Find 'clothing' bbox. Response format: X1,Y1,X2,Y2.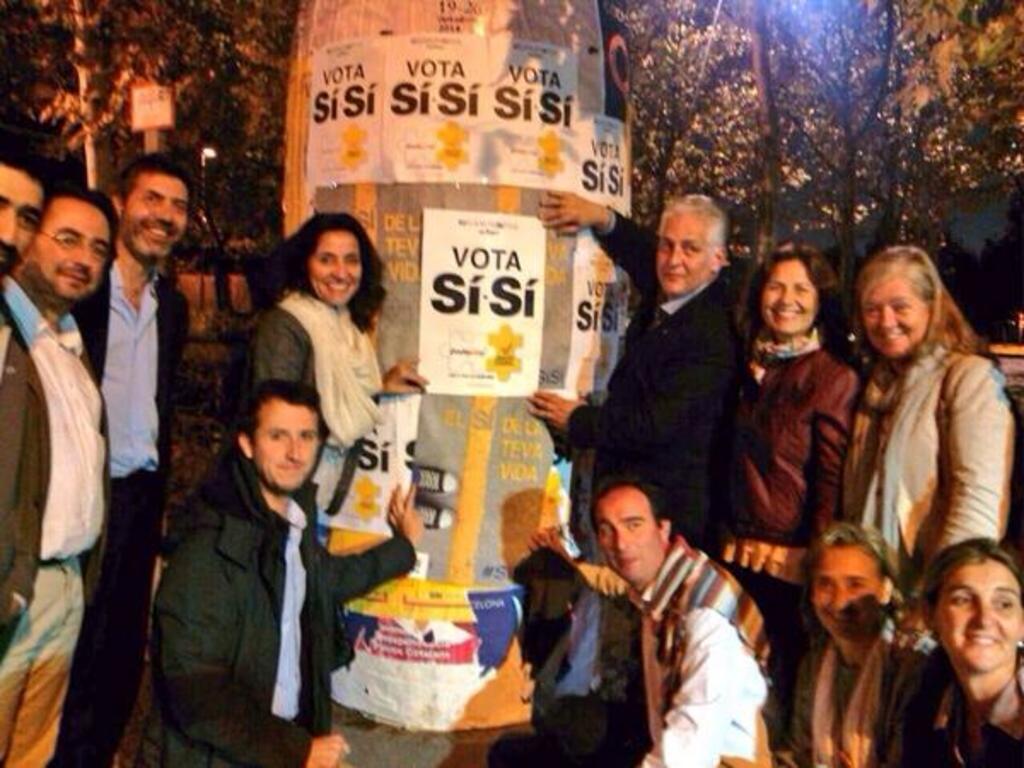
543,266,746,720.
